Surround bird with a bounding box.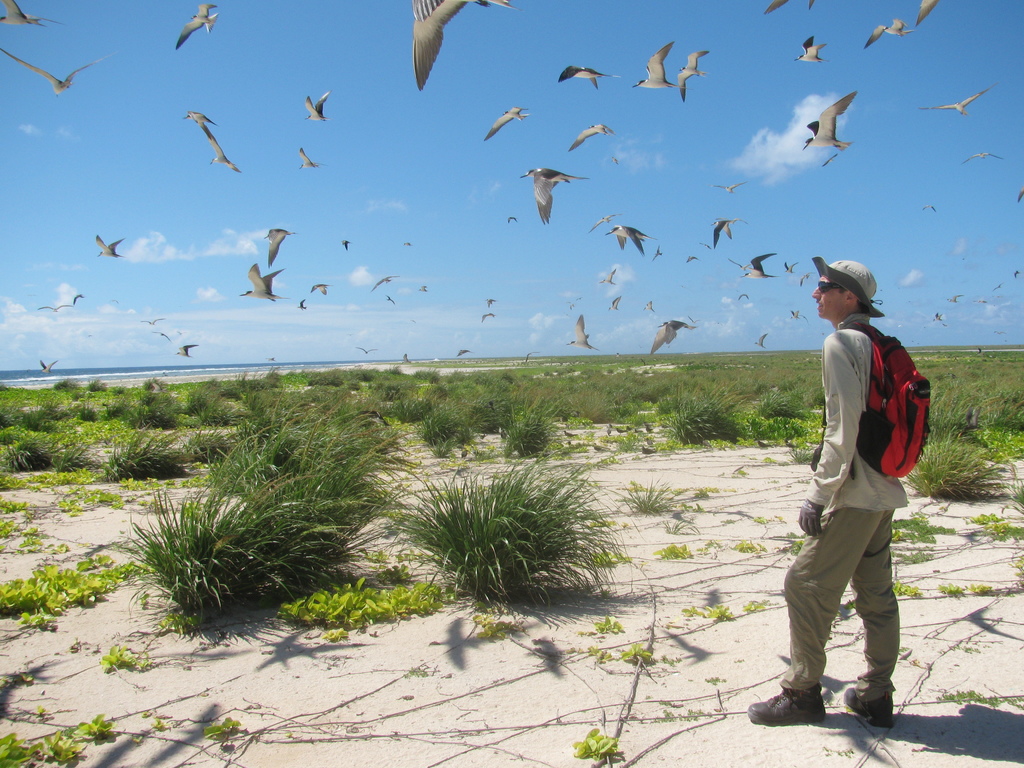
x1=159 y1=327 x2=175 y2=344.
